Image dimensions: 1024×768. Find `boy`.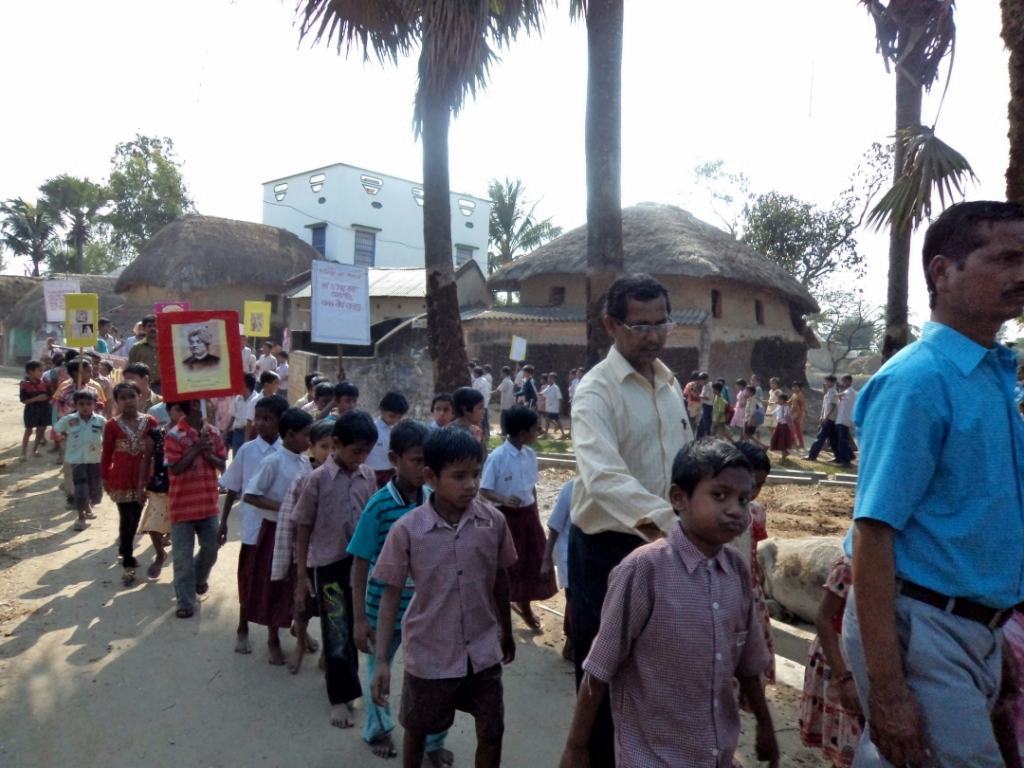
detection(709, 380, 740, 435).
